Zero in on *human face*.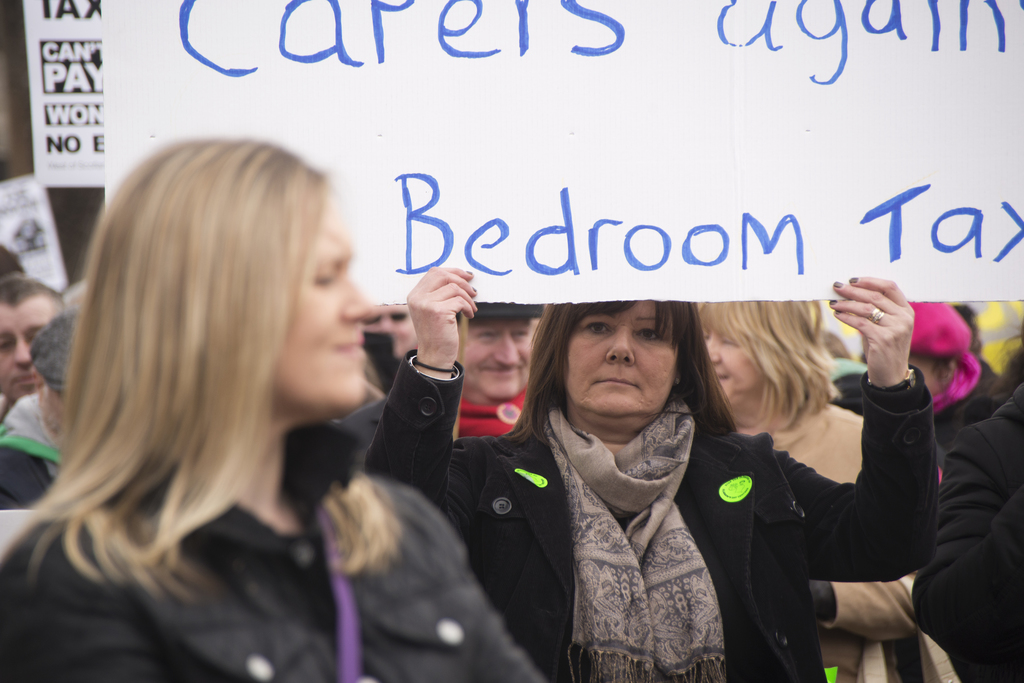
Zeroed in: rect(0, 306, 48, 402).
